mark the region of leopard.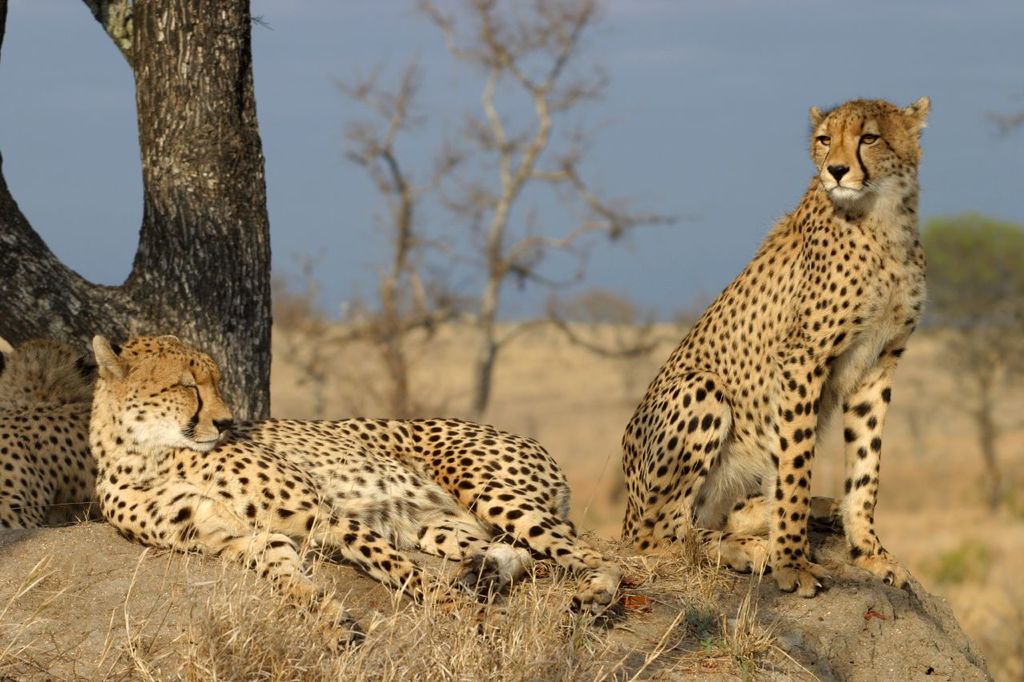
Region: x1=618, y1=98, x2=929, y2=600.
